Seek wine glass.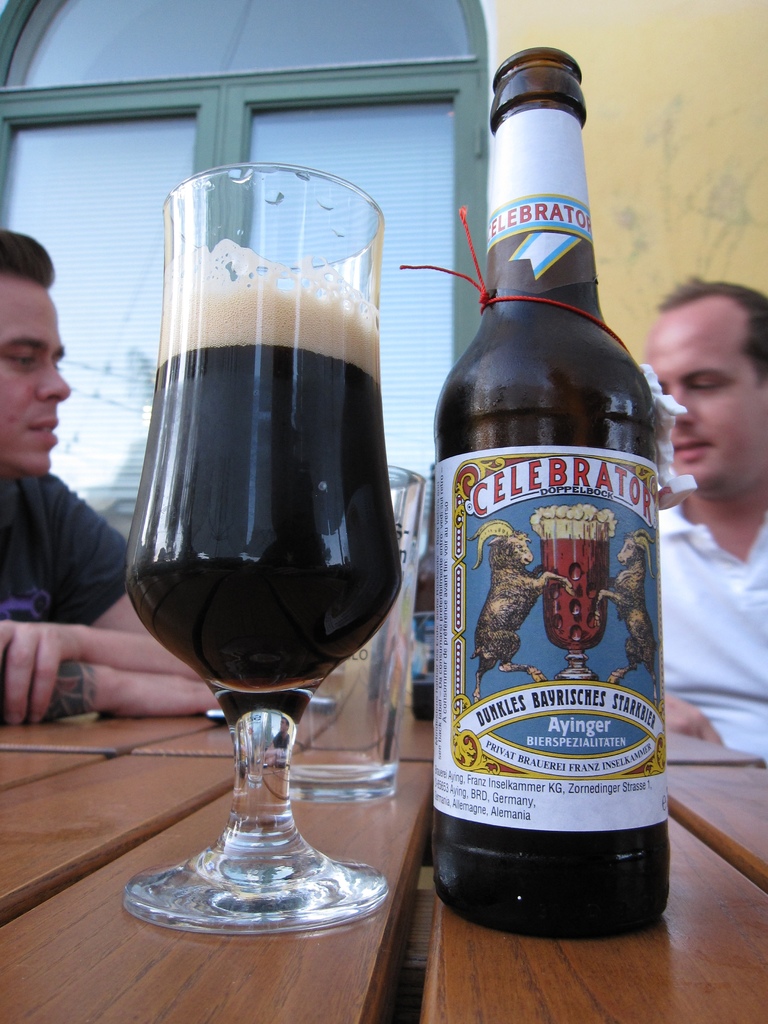
<region>120, 161, 415, 937</region>.
